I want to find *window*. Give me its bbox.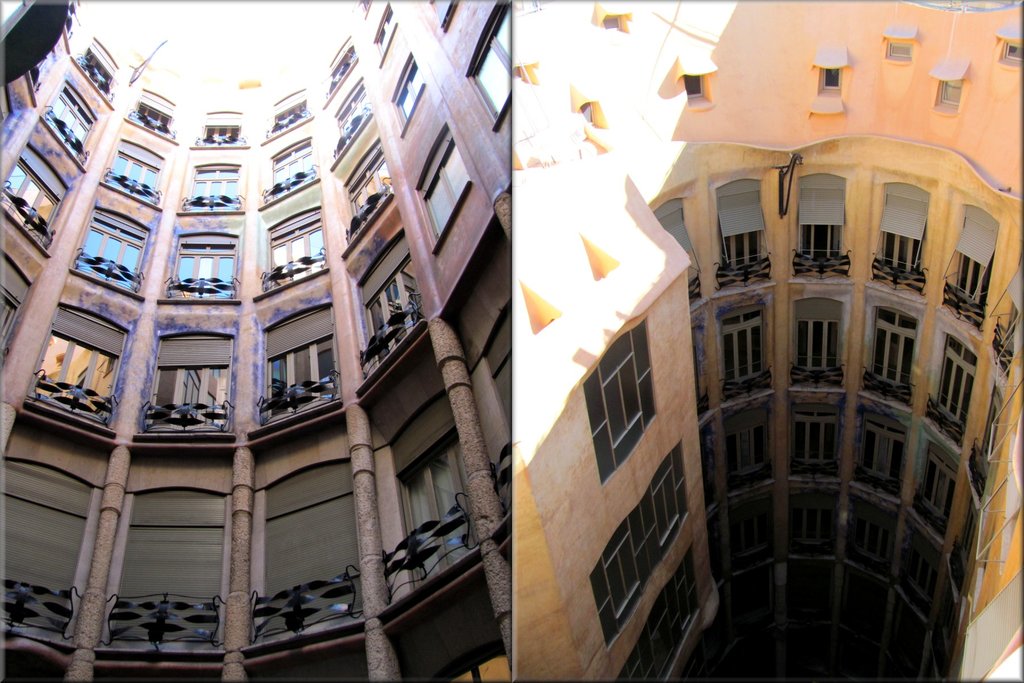
<region>603, 19, 618, 34</region>.
